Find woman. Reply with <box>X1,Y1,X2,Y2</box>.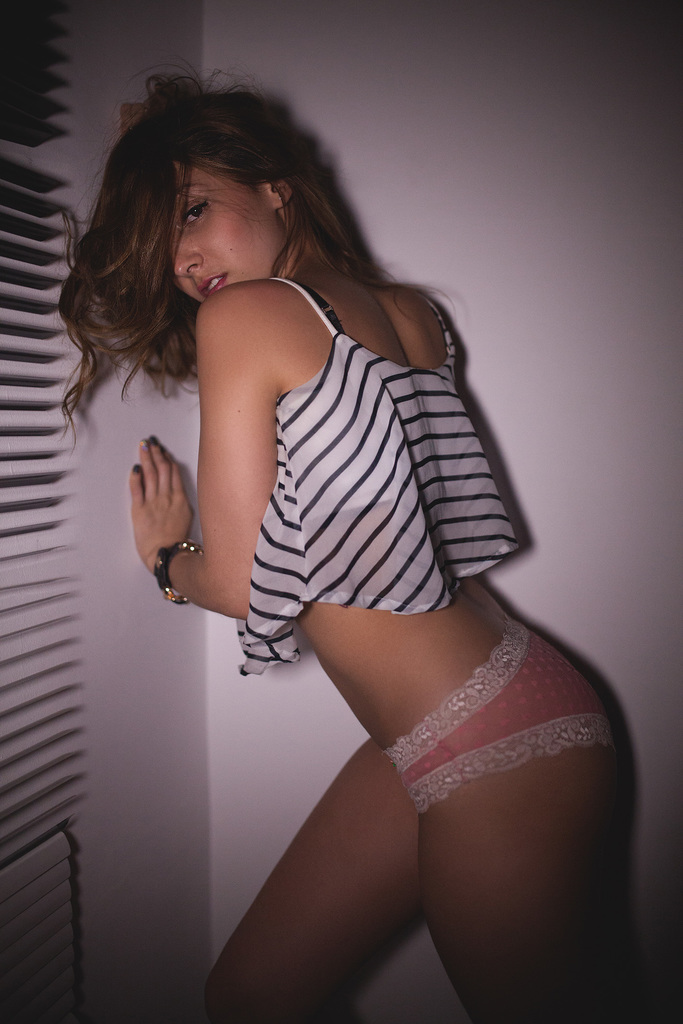
<box>86,0,618,1023</box>.
